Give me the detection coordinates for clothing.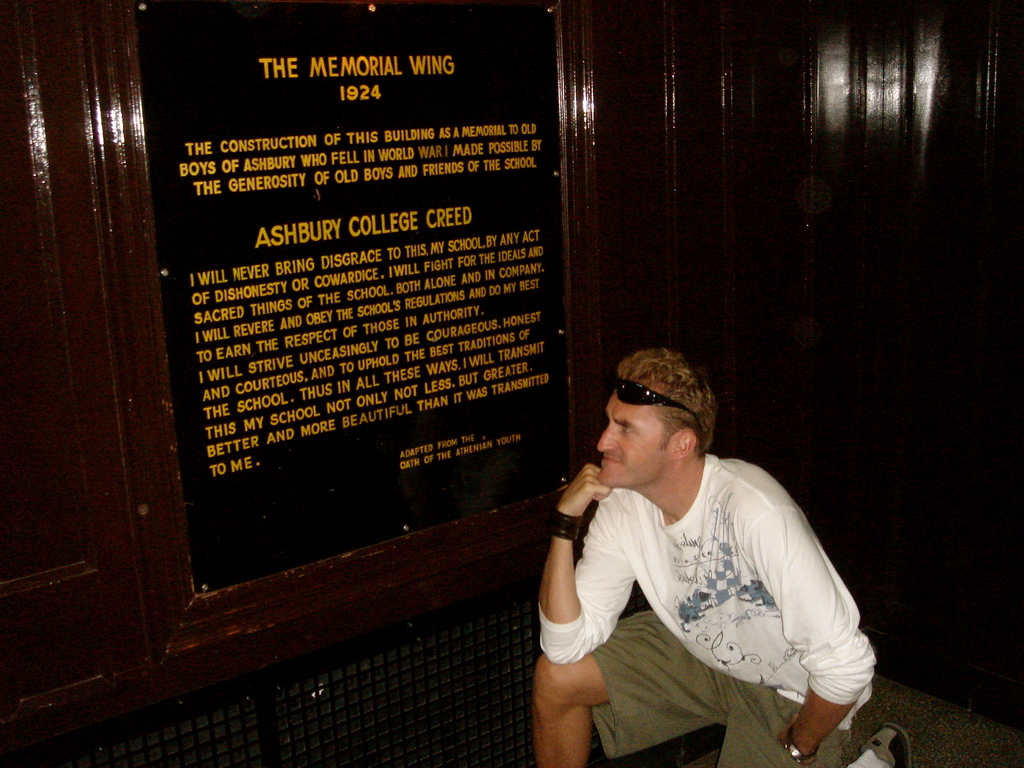
box=[547, 436, 859, 735].
